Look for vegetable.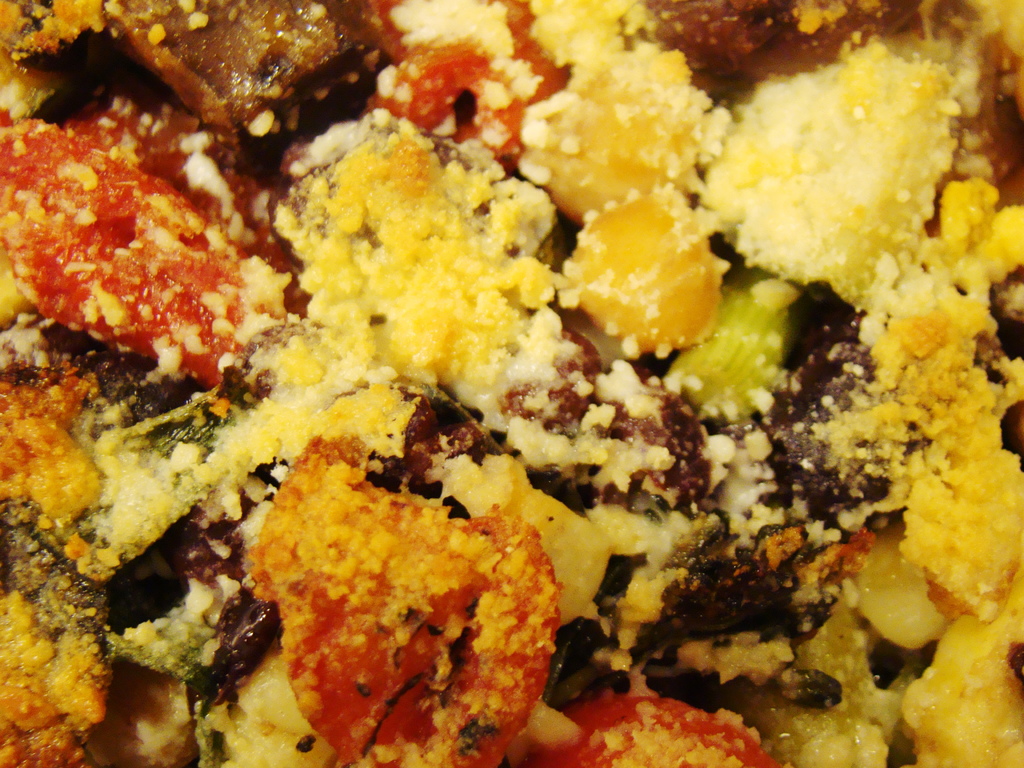
Found: bbox(367, 0, 579, 172).
